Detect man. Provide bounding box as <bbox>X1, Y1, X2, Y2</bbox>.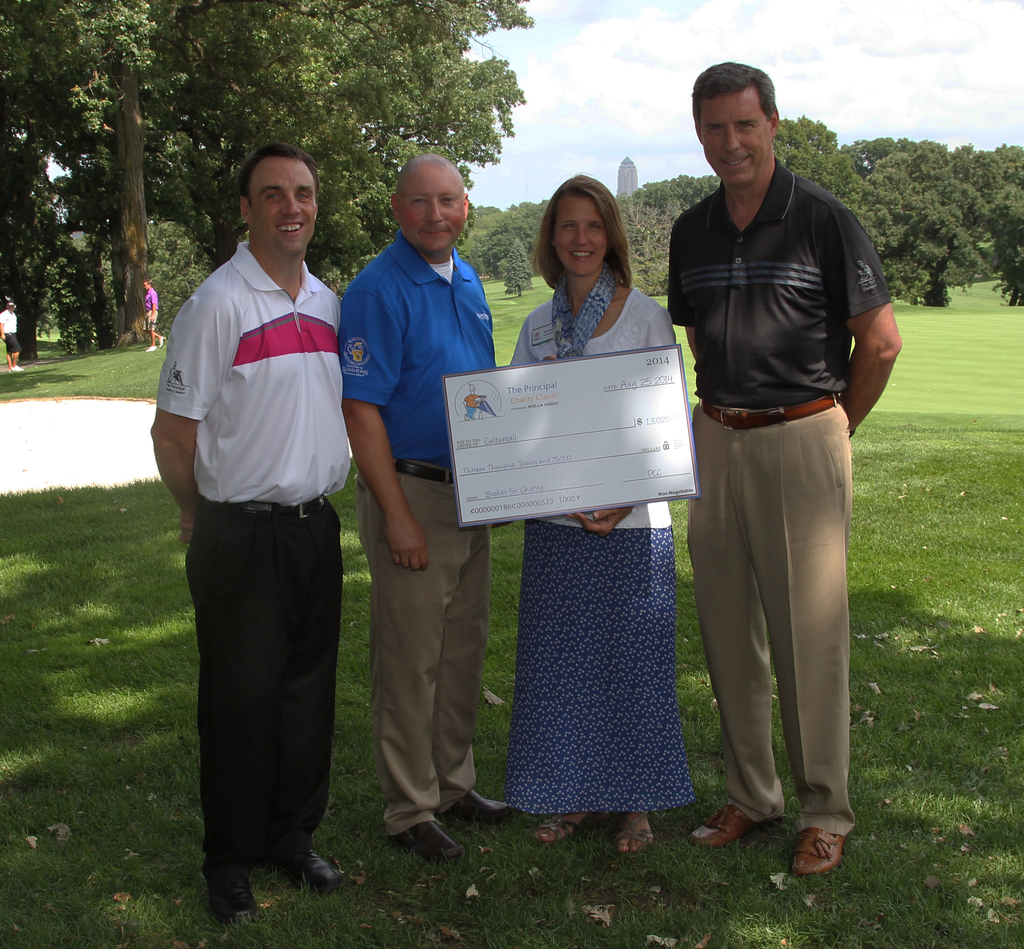
<bbox>156, 139, 385, 906</bbox>.
